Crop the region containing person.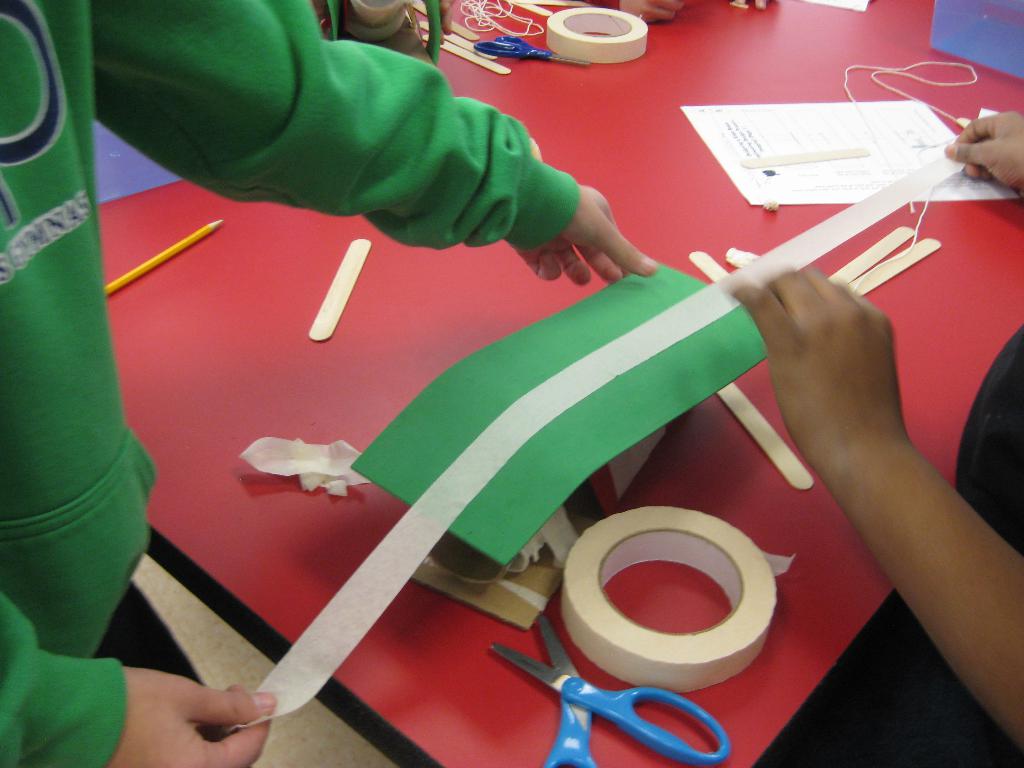
Crop region: [left=0, top=0, right=656, bottom=767].
